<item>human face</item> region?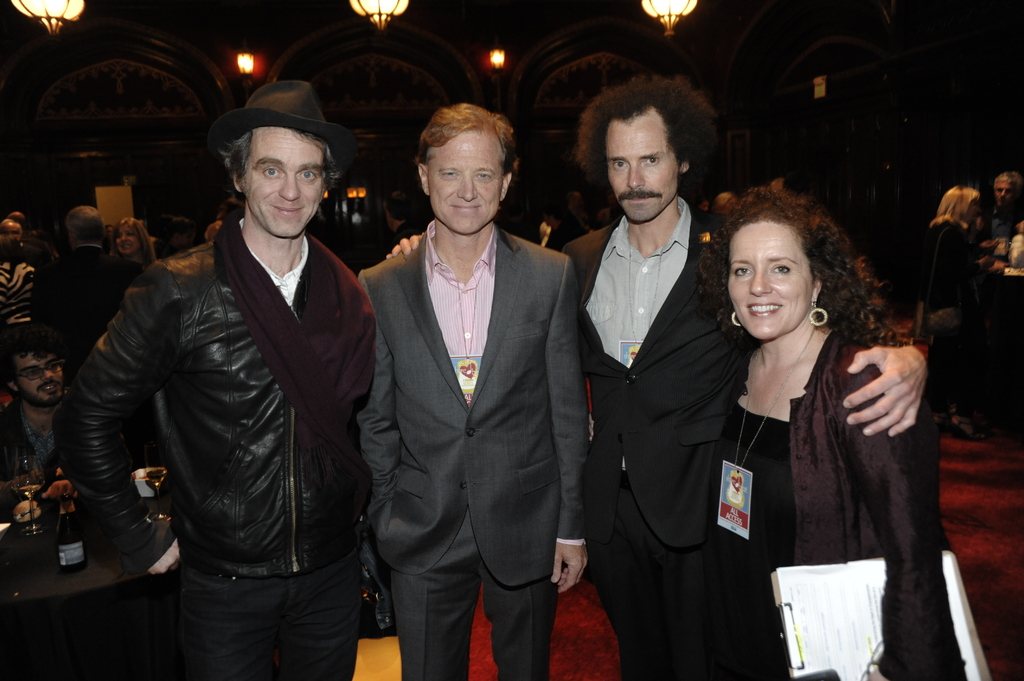
crop(604, 123, 678, 221)
